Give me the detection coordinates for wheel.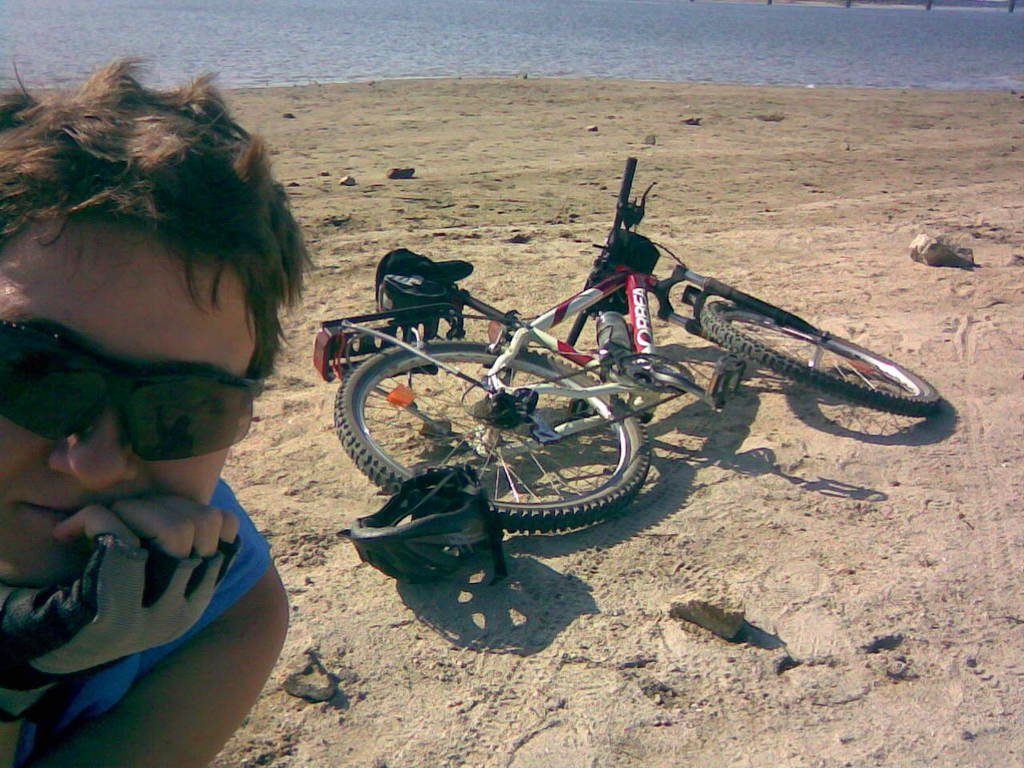
bbox=[338, 354, 640, 517].
